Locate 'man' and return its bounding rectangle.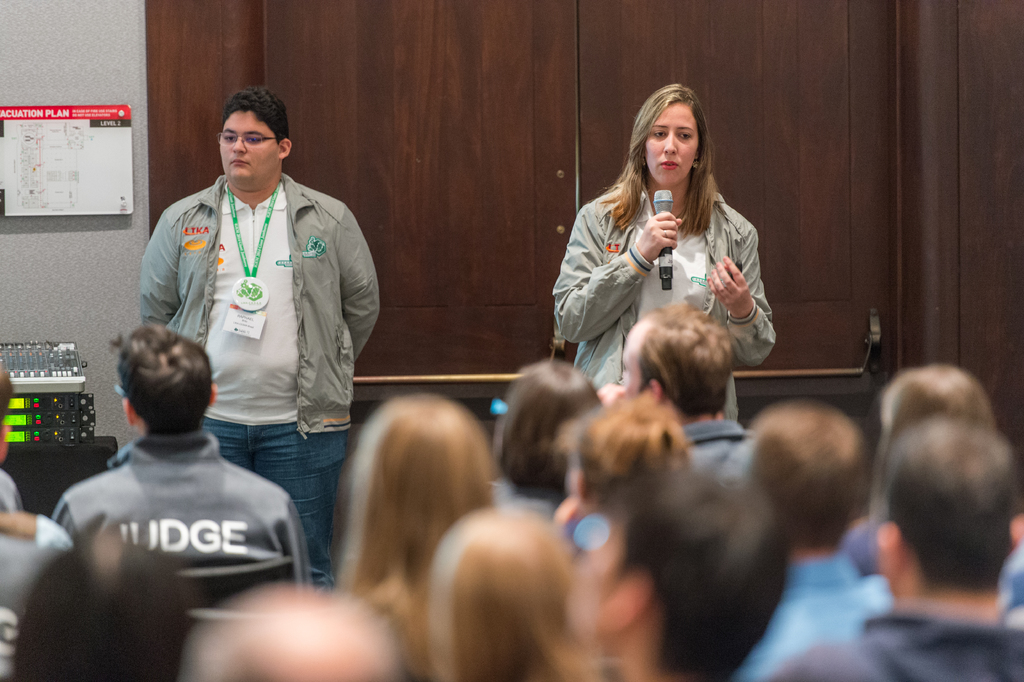
<region>175, 579, 405, 681</region>.
